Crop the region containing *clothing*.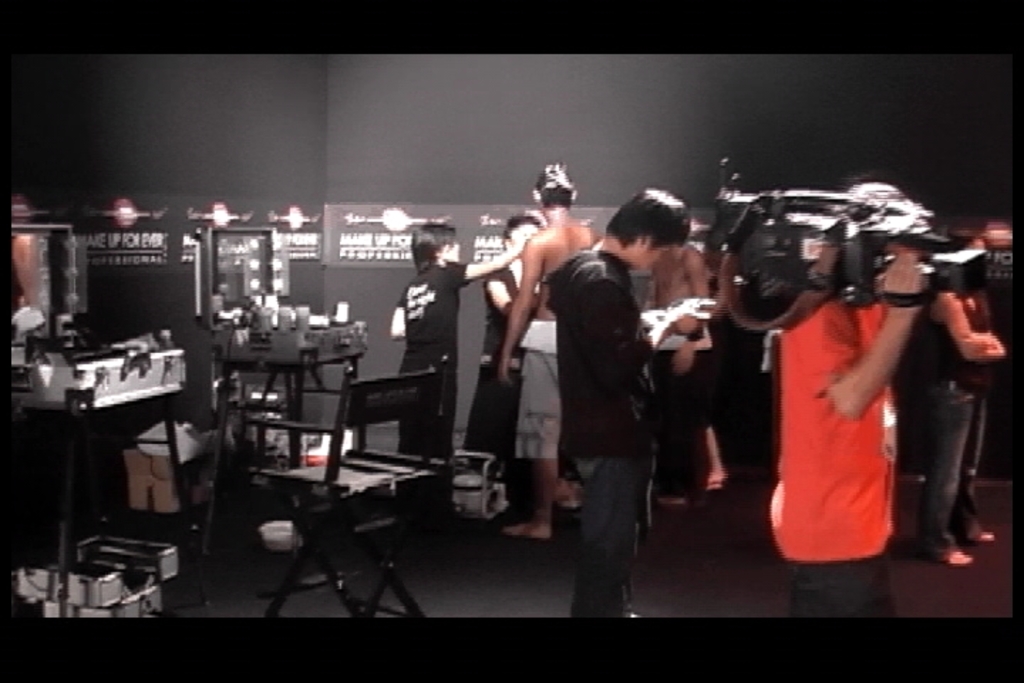
Crop region: (548,252,651,616).
